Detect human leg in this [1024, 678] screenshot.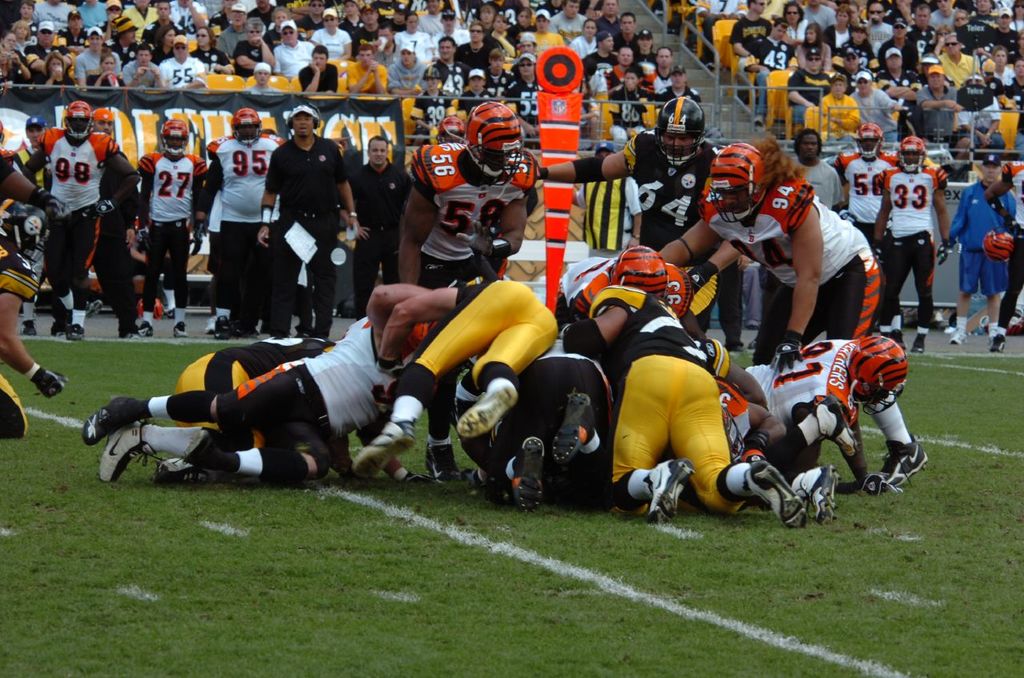
Detection: {"left": 273, "top": 224, "right": 305, "bottom": 338}.
